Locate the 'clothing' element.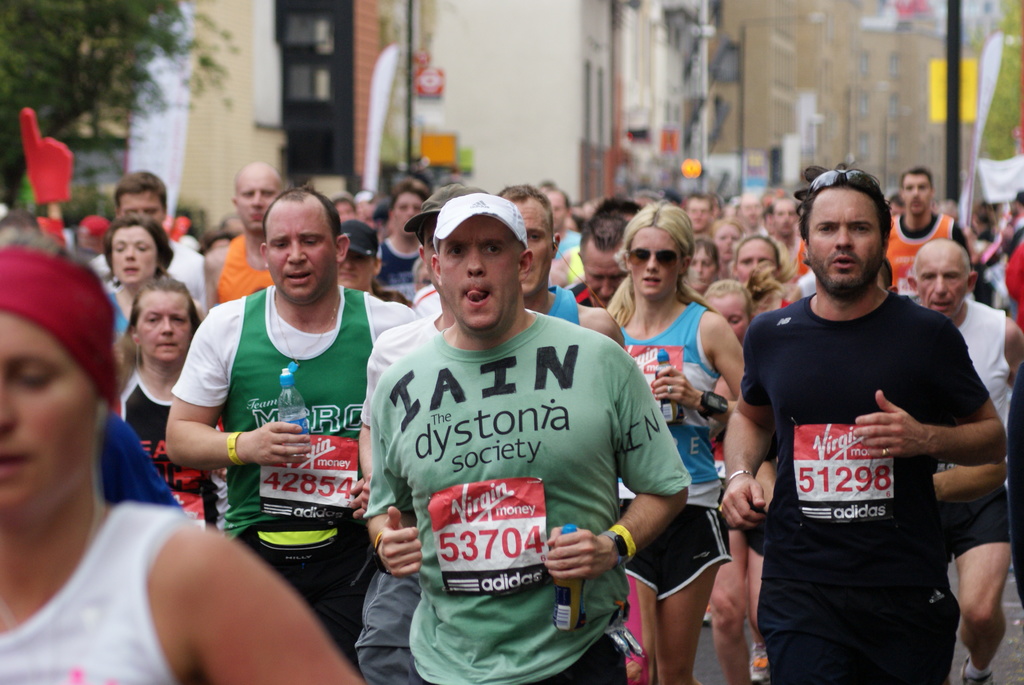
Element bbox: locate(121, 352, 223, 535).
